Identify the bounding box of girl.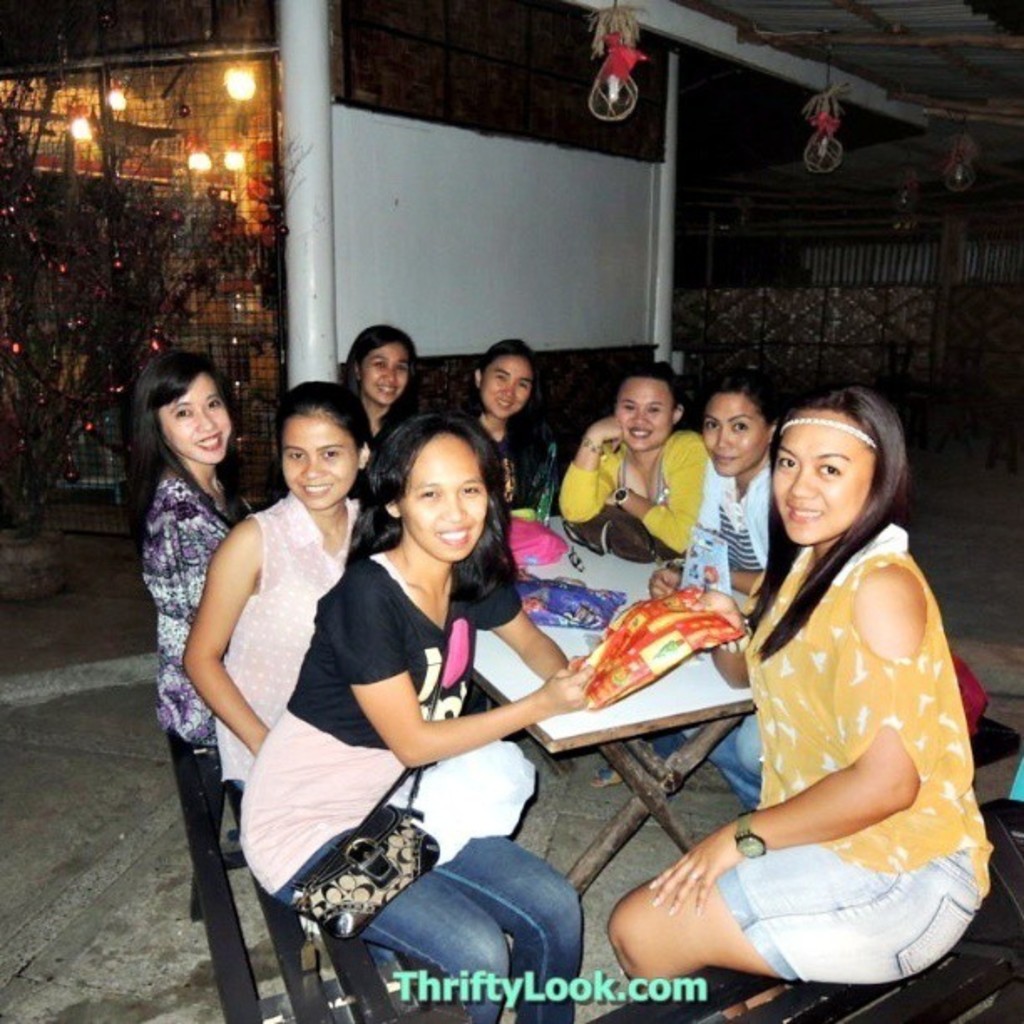
<bbox>181, 381, 380, 795</bbox>.
